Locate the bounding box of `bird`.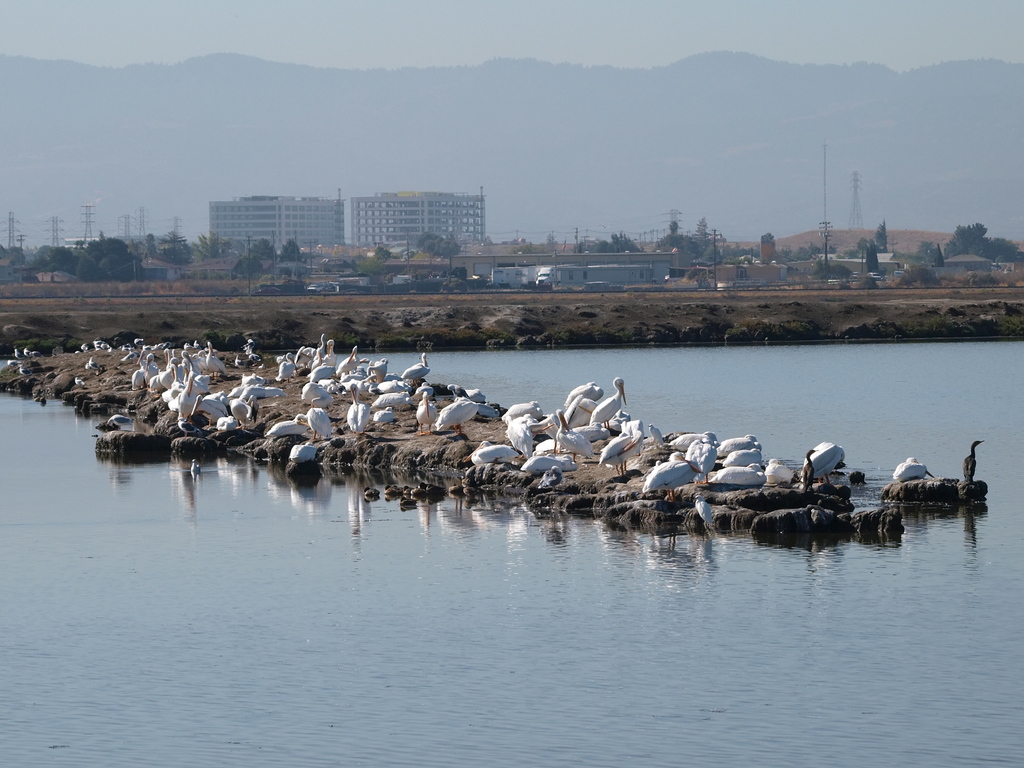
Bounding box: (left=442, top=382, right=458, bottom=397).
